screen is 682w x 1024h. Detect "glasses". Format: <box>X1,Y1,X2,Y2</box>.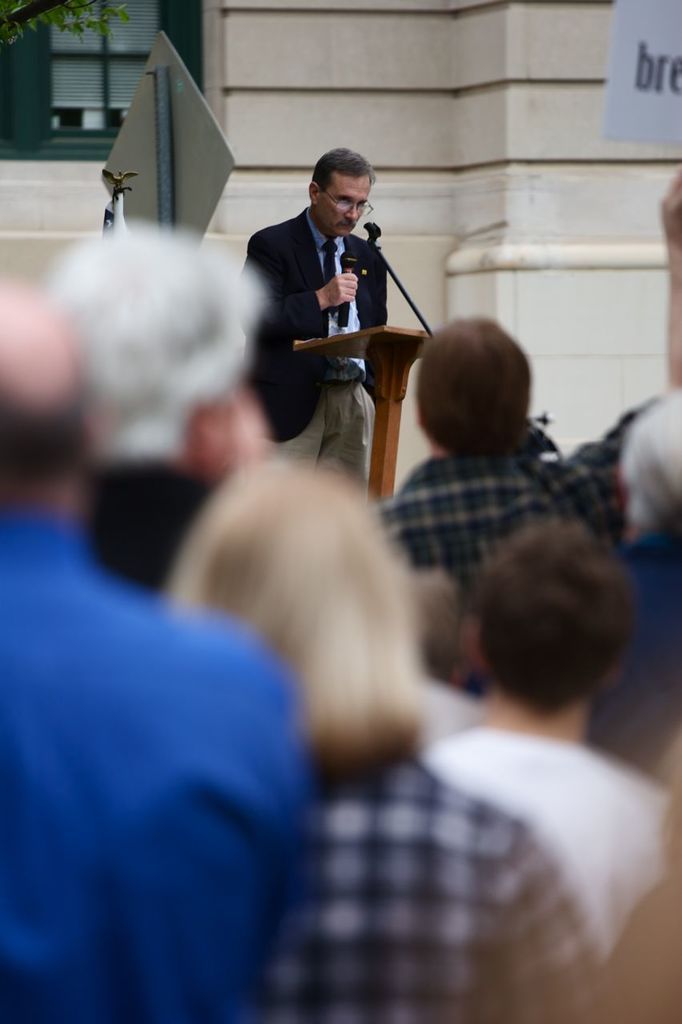
<box>323,190,382,217</box>.
